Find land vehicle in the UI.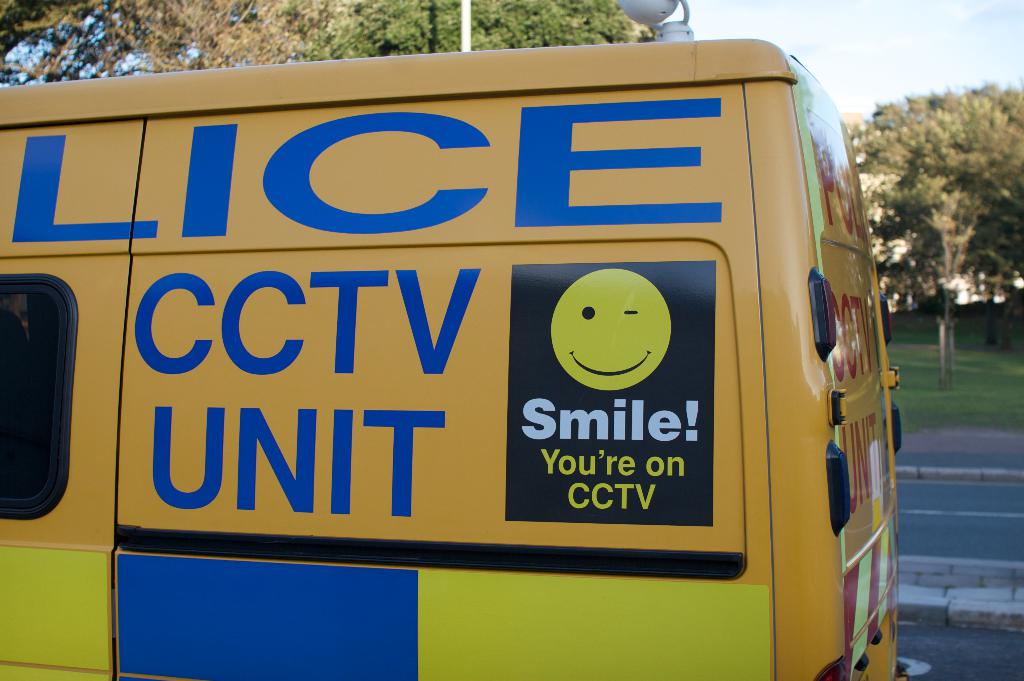
UI element at x1=1, y1=11, x2=911, y2=657.
